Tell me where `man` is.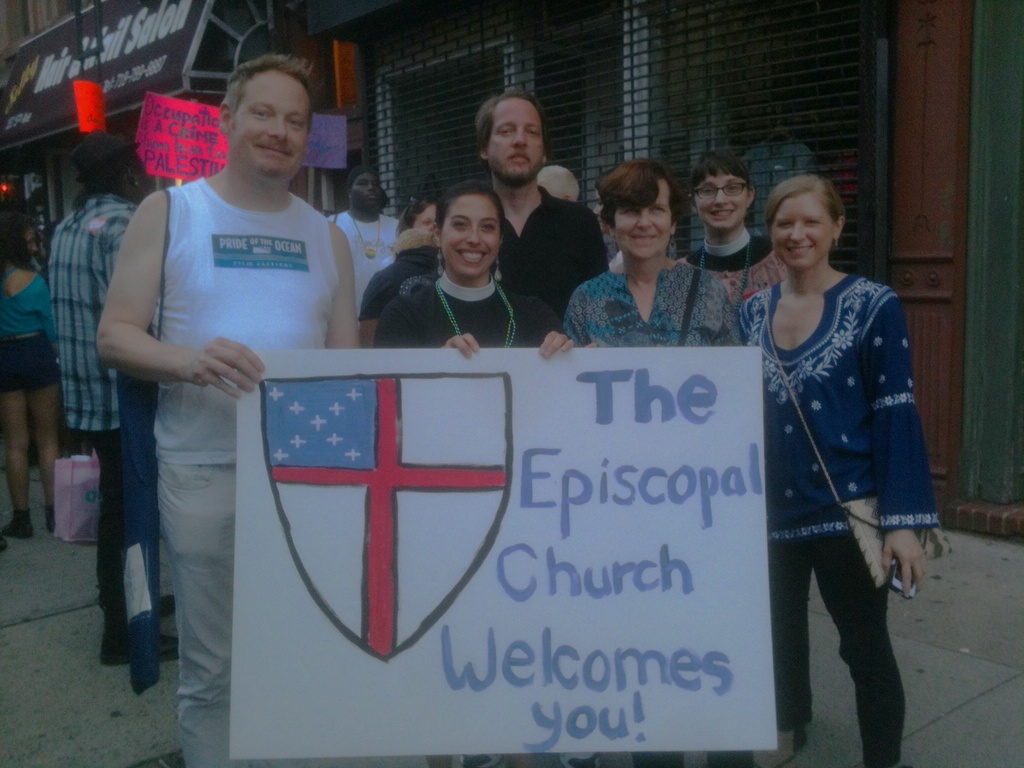
`man` is at l=742, t=103, r=810, b=238.
